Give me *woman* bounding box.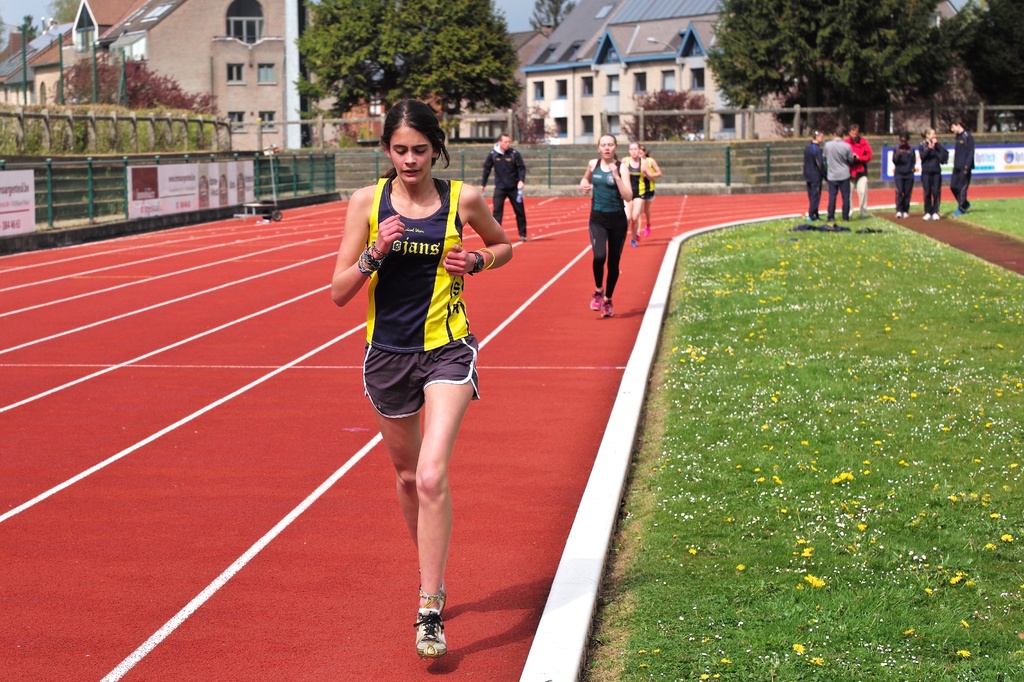
rect(330, 100, 499, 615).
